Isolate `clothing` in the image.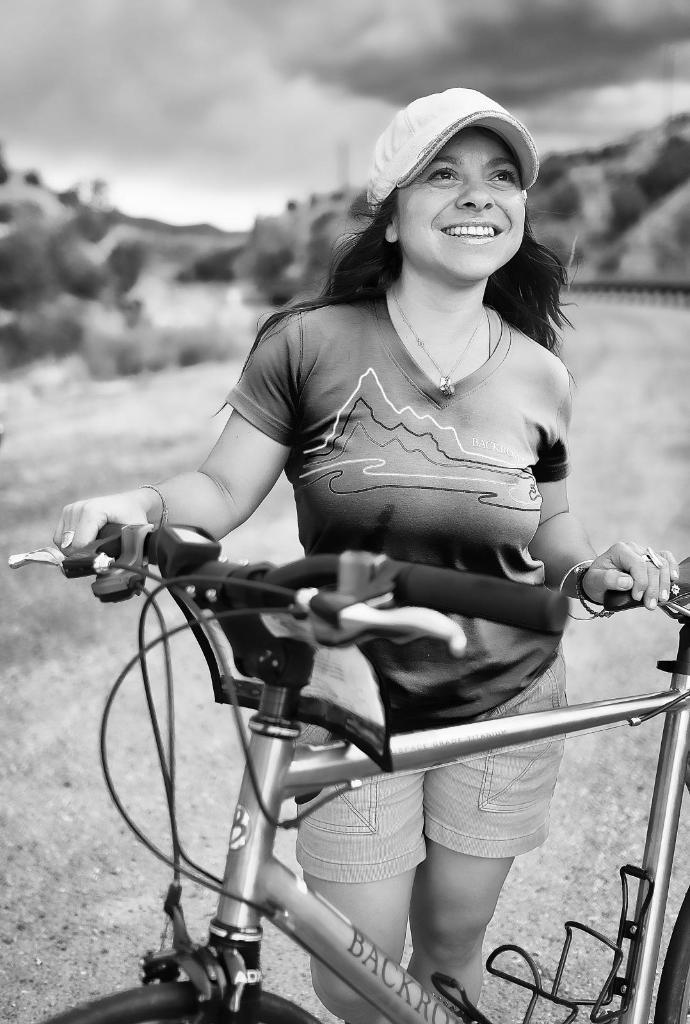
Isolated region: {"left": 223, "top": 292, "right": 573, "bottom": 879}.
